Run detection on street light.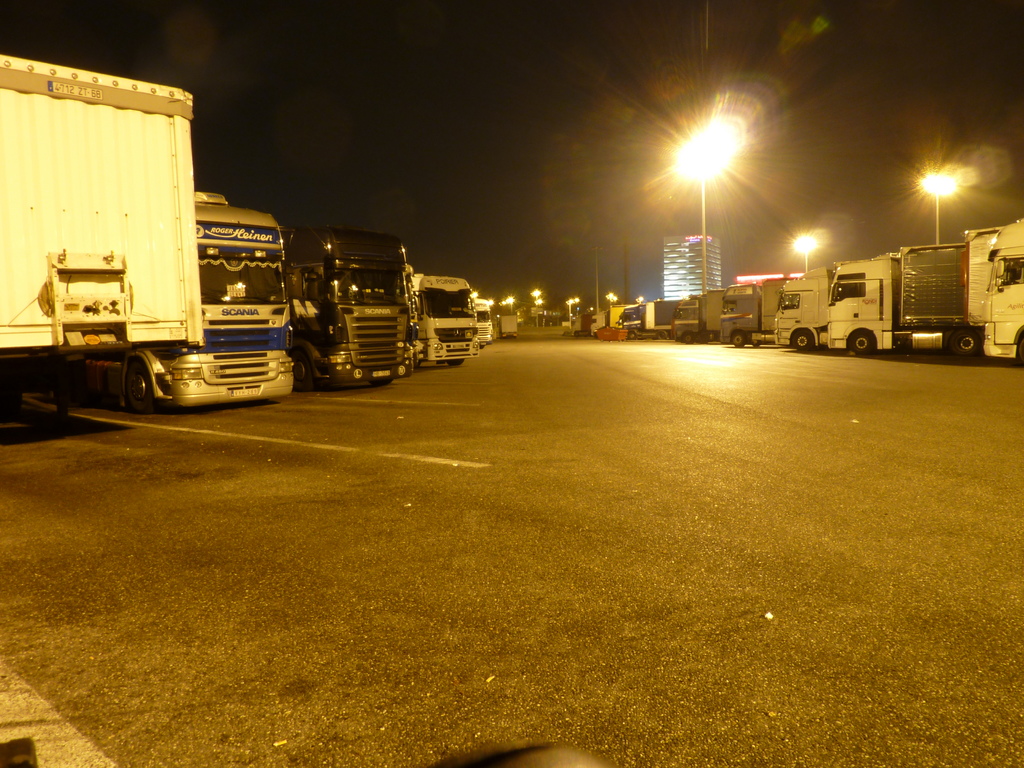
Result: {"left": 537, "top": 299, "right": 547, "bottom": 324}.
